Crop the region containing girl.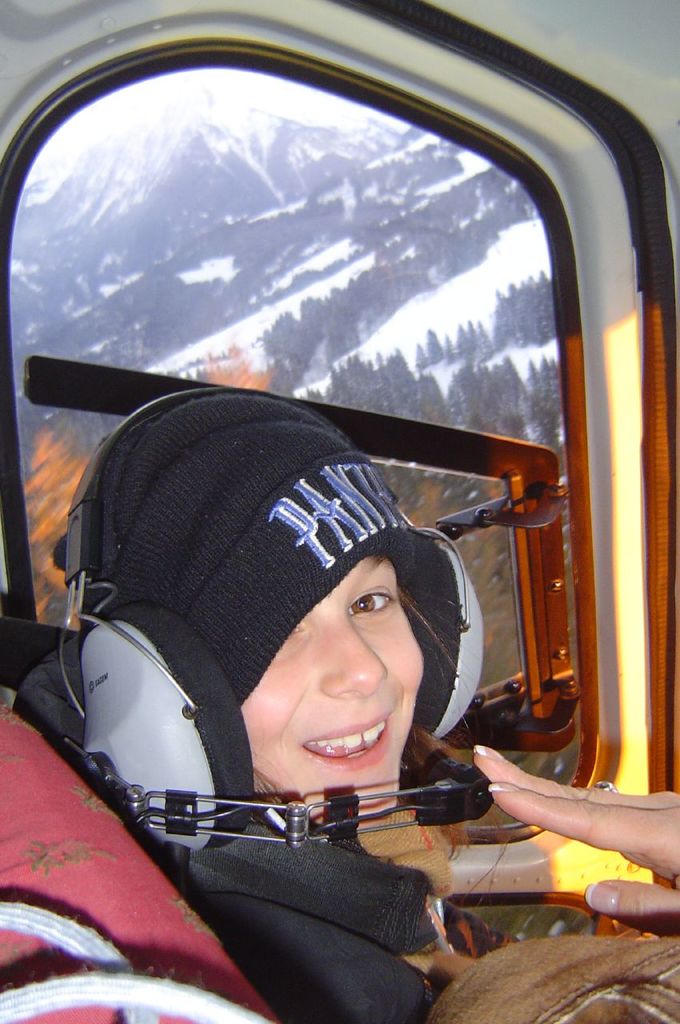
Crop region: <box>19,387,530,1023</box>.
